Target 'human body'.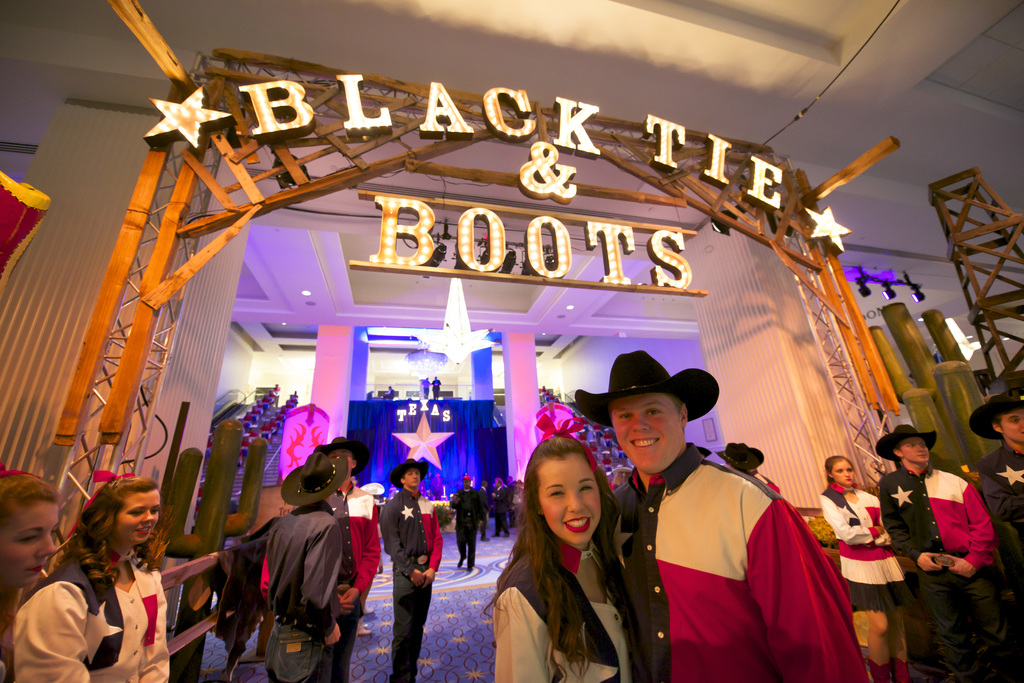
Target region: select_region(383, 483, 442, 682).
